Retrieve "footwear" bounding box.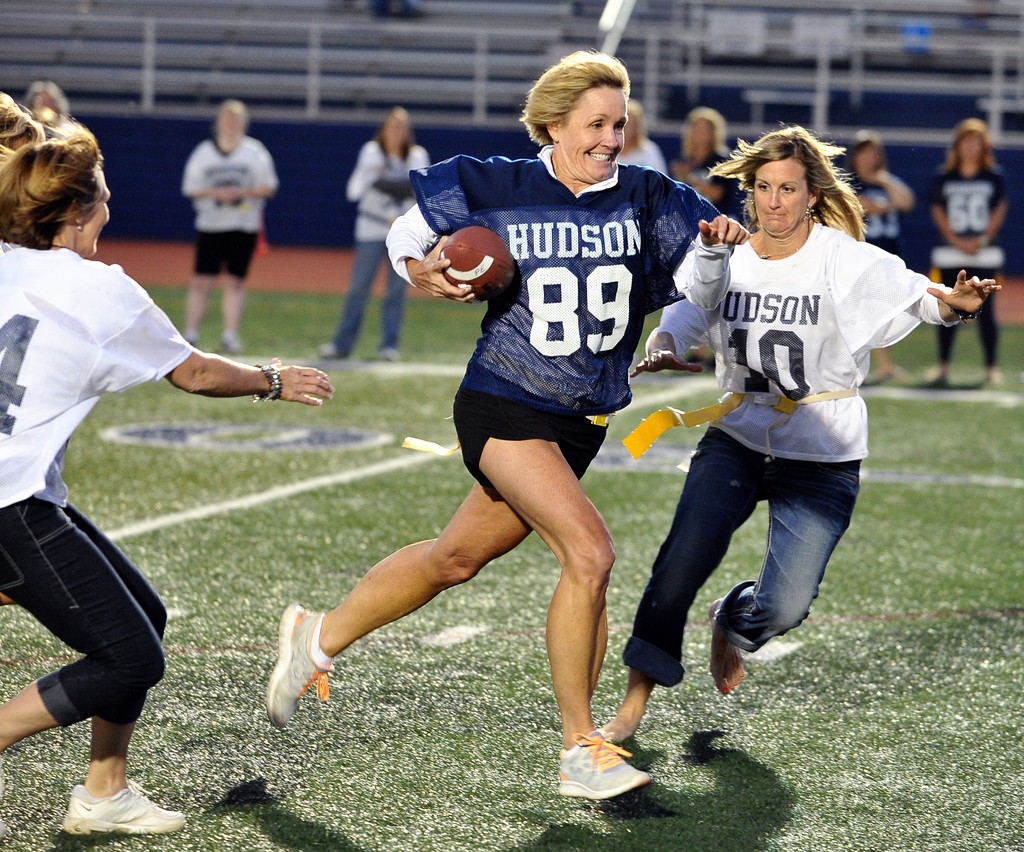
Bounding box: region(57, 780, 183, 833).
